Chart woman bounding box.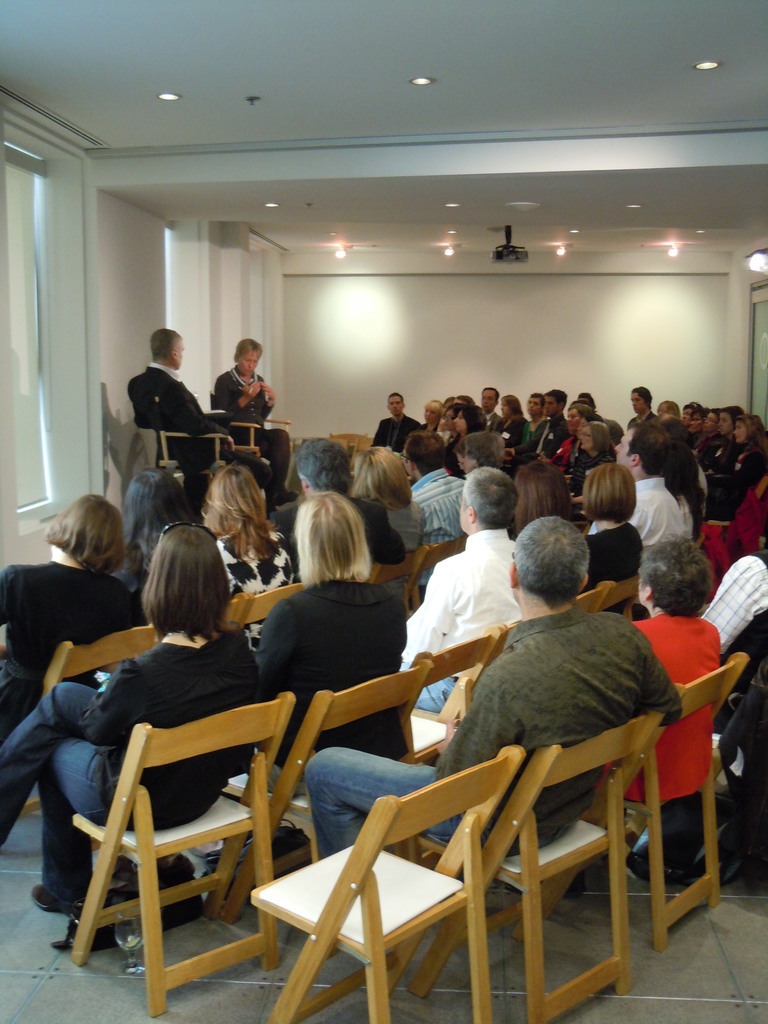
Charted: <region>693, 413, 767, 511</region>.
